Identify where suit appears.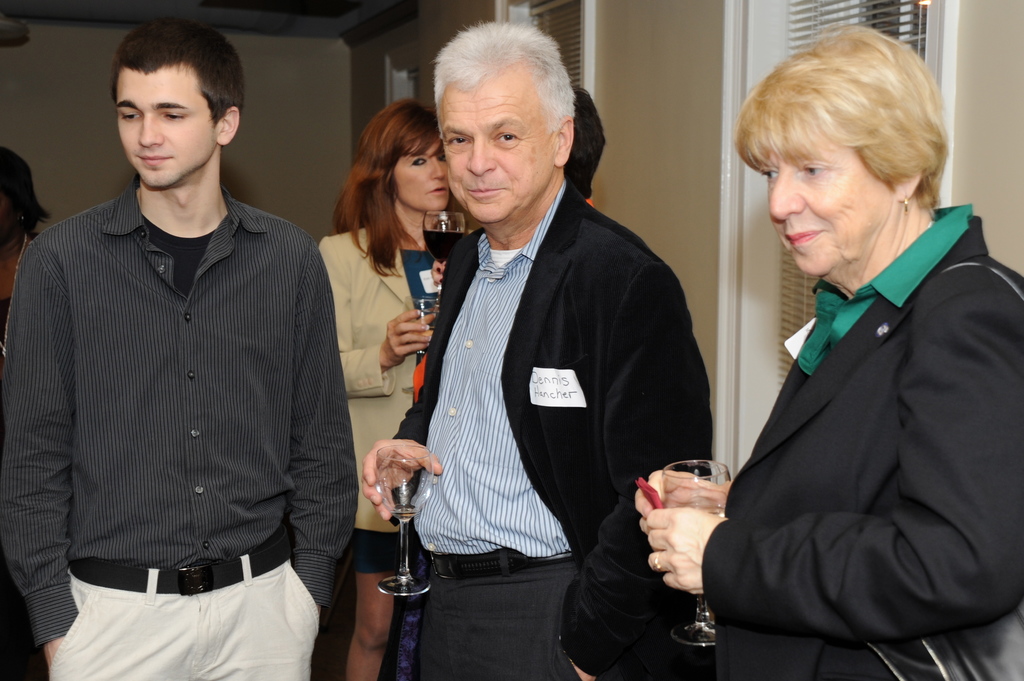
Appears at (left=319, top=228, right=439, bottom=533).
